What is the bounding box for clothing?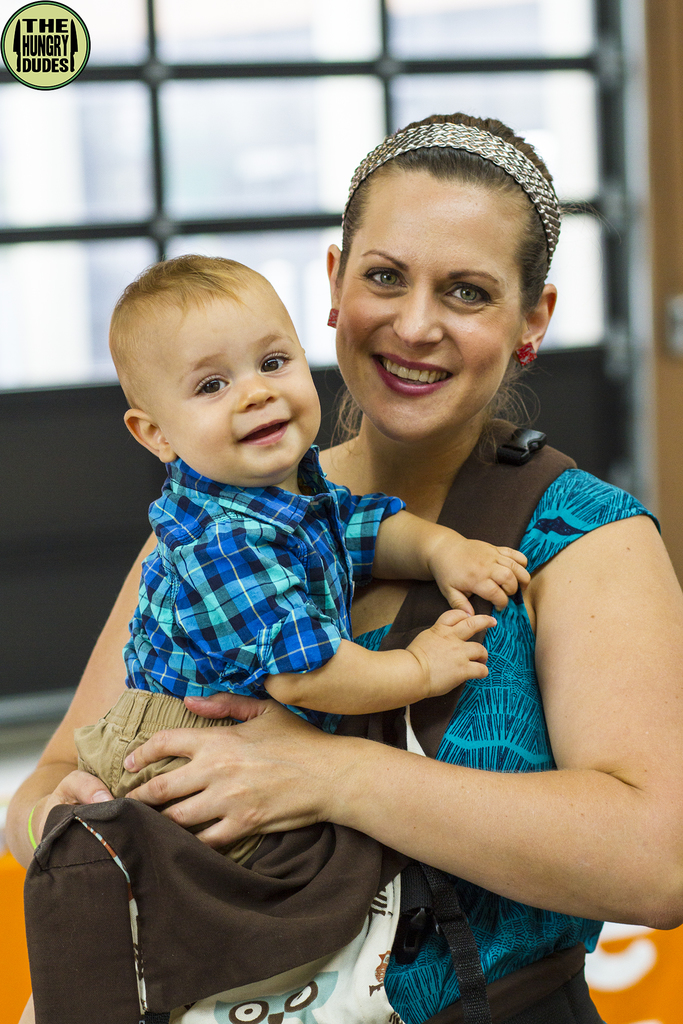
l=355, t=469, r=659, b=1023.
